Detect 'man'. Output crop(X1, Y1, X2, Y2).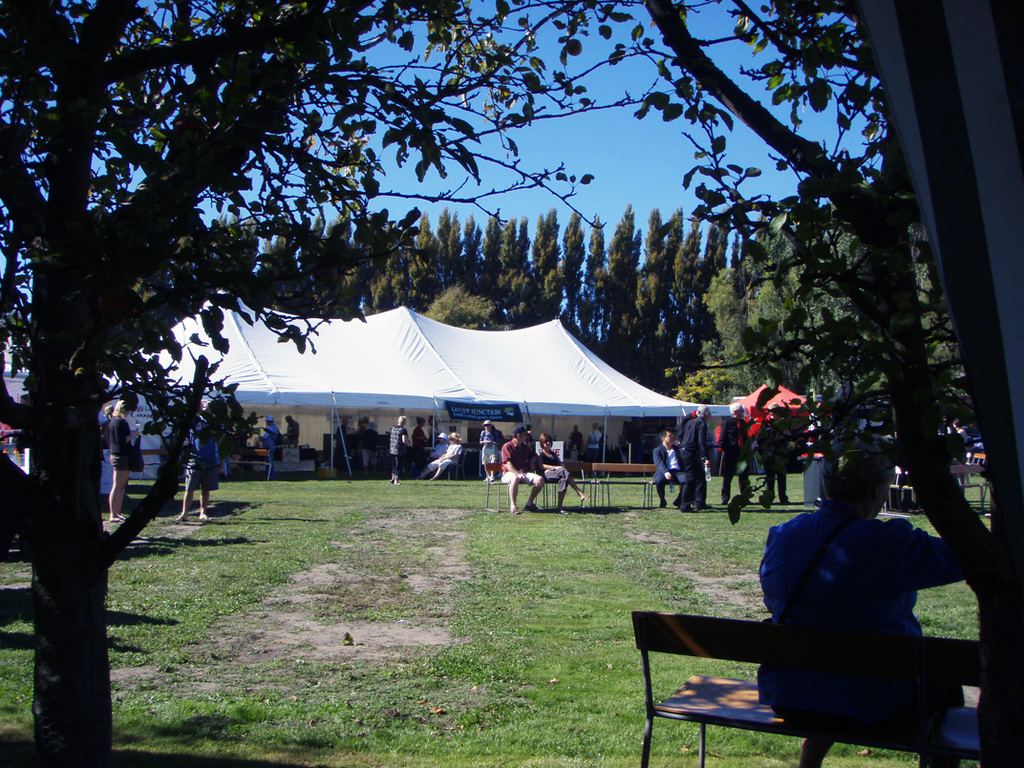
crop(386, 414, 408, 483).
